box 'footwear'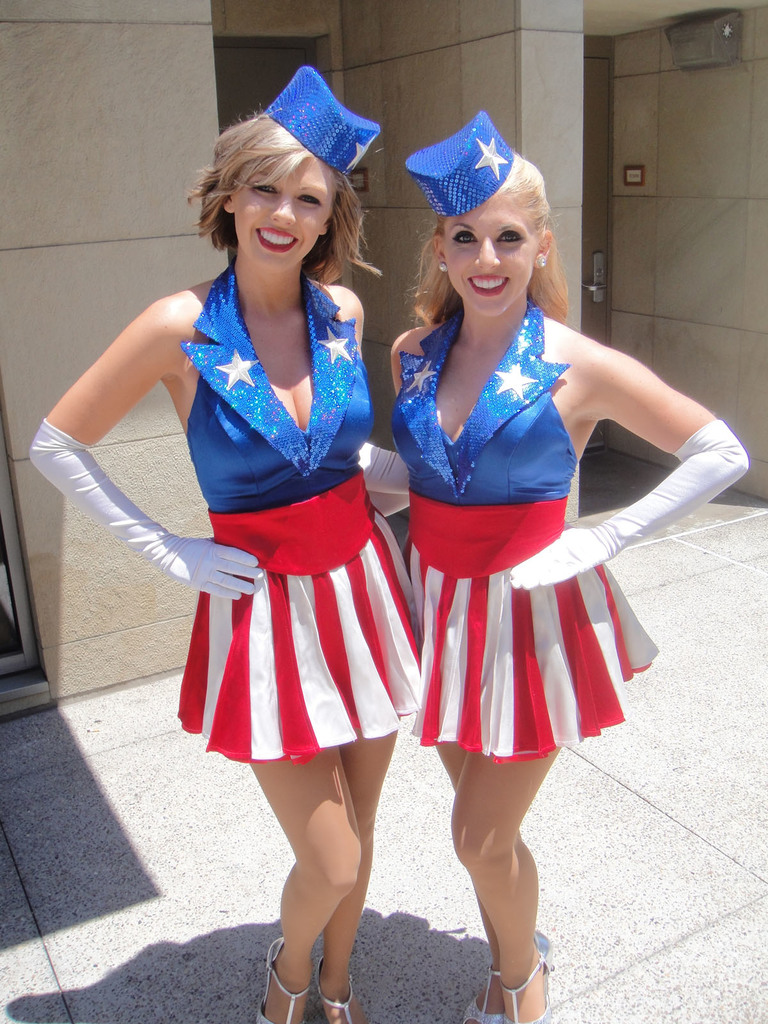
(497,927,550,1023)
